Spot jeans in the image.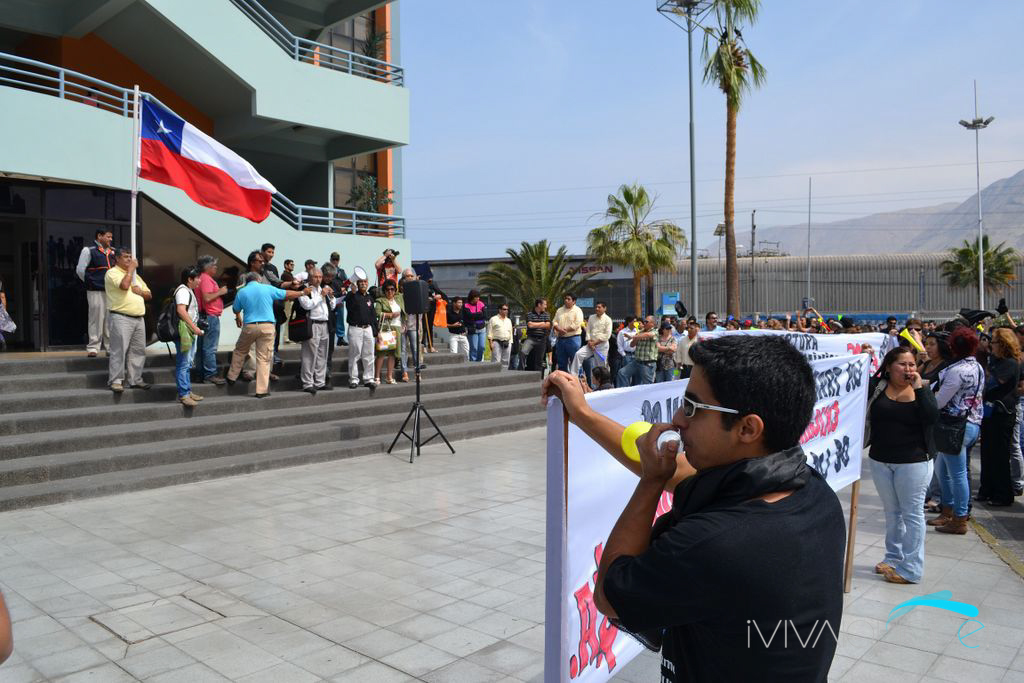
jeans found at <region>202, 310, 219, 373</region>.
